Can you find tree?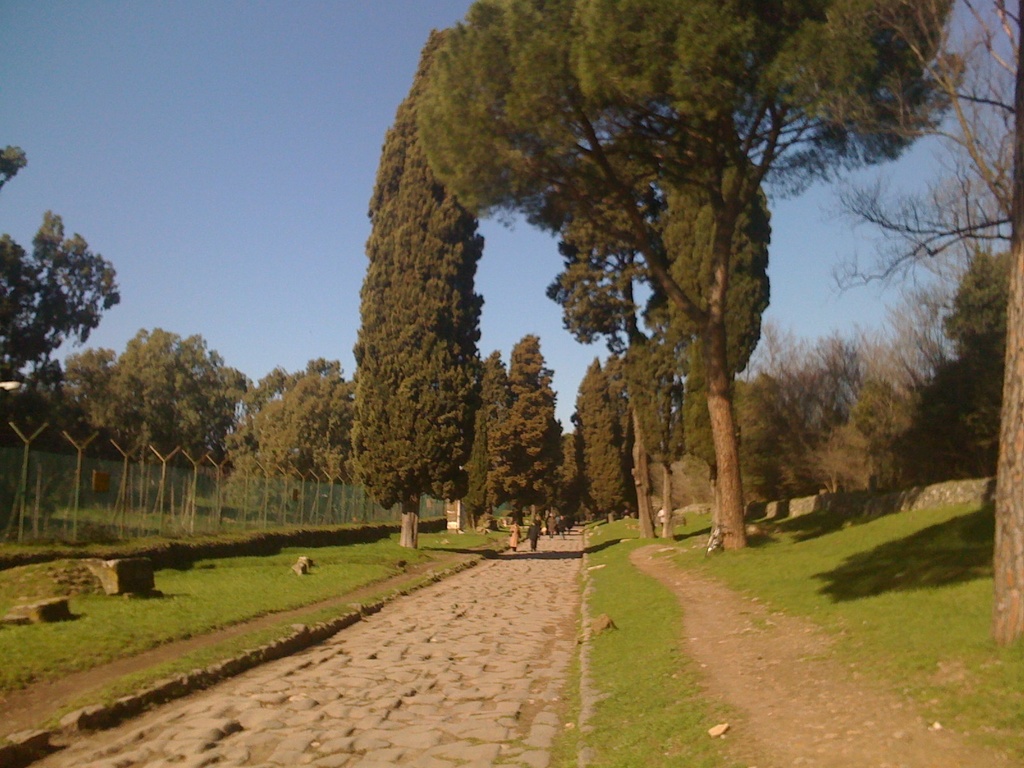
Yes, bounding box: x1=685, y1=365, x2=716, y2=506.
